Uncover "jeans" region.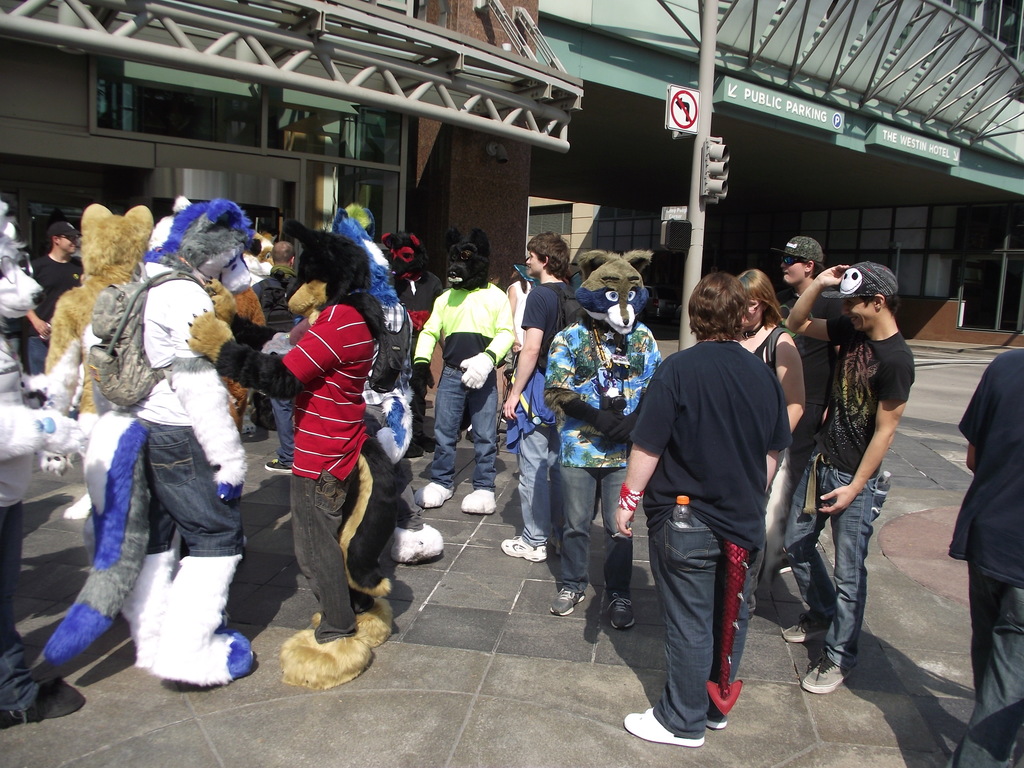
Uncovered: Rect(561, 467, 630, 600).
